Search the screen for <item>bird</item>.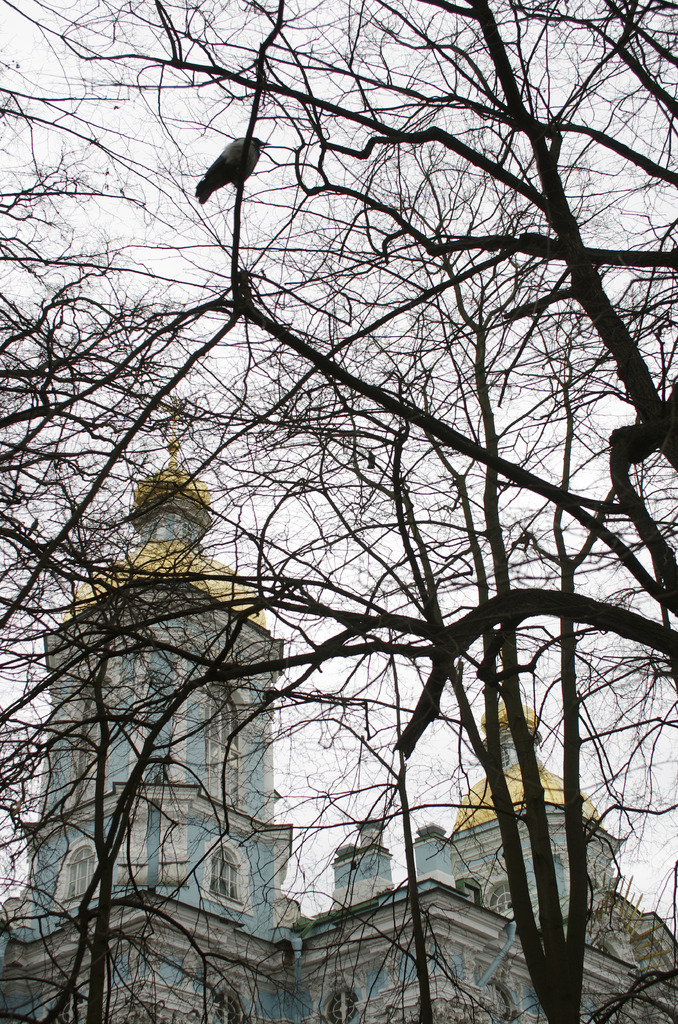
Found at l=195, t=120, r=271, b=204.
